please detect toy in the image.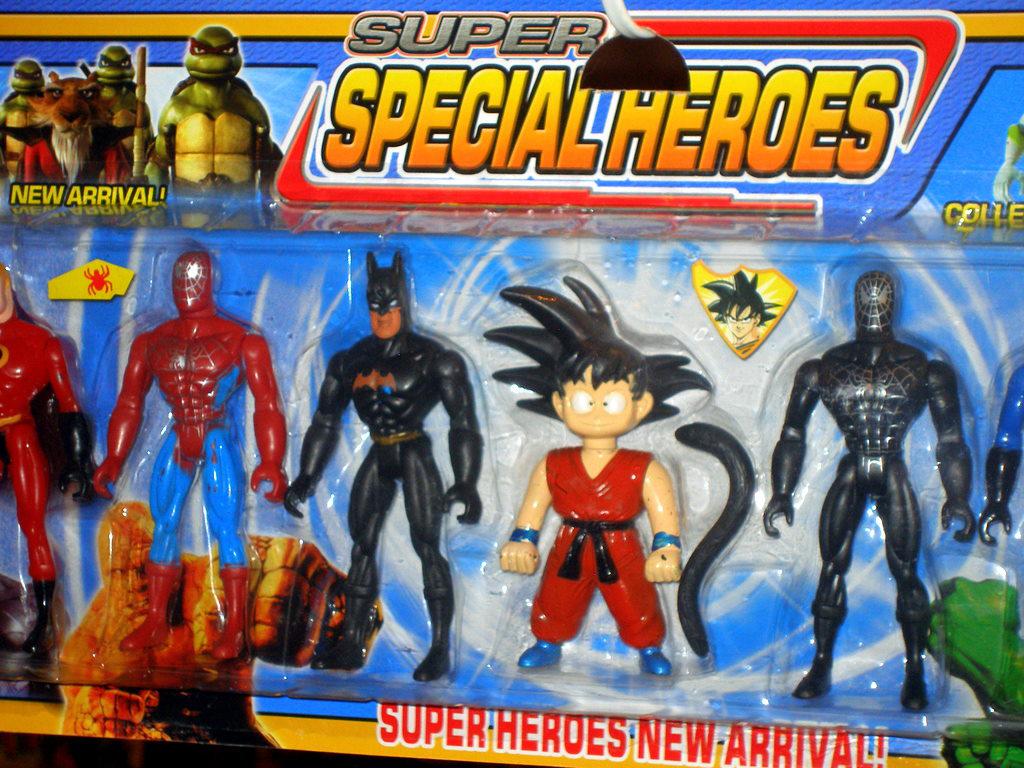
bbox=(0, 262, 97, 655).
